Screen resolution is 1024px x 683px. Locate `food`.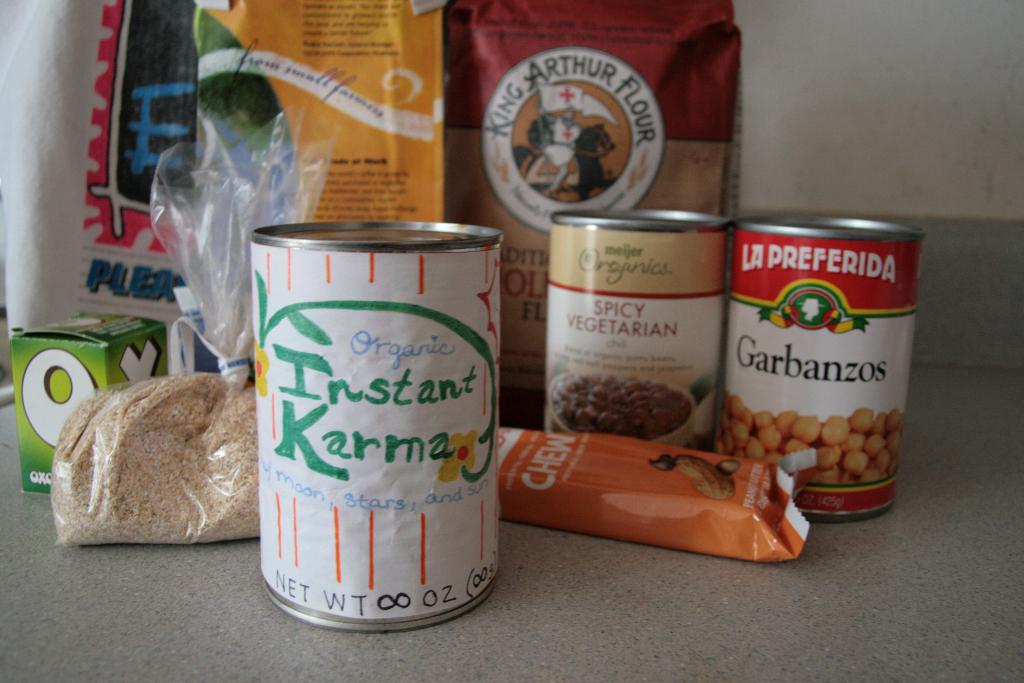
bbox=(52, 369, 259, 545).
